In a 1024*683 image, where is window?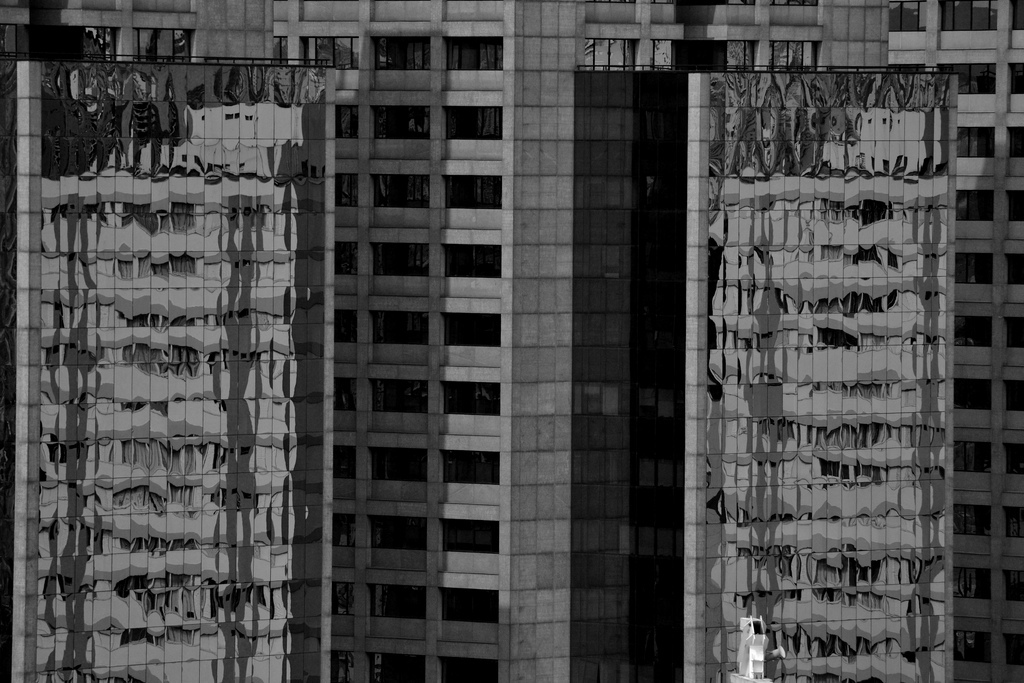
box(362, 658, 427, 682).
